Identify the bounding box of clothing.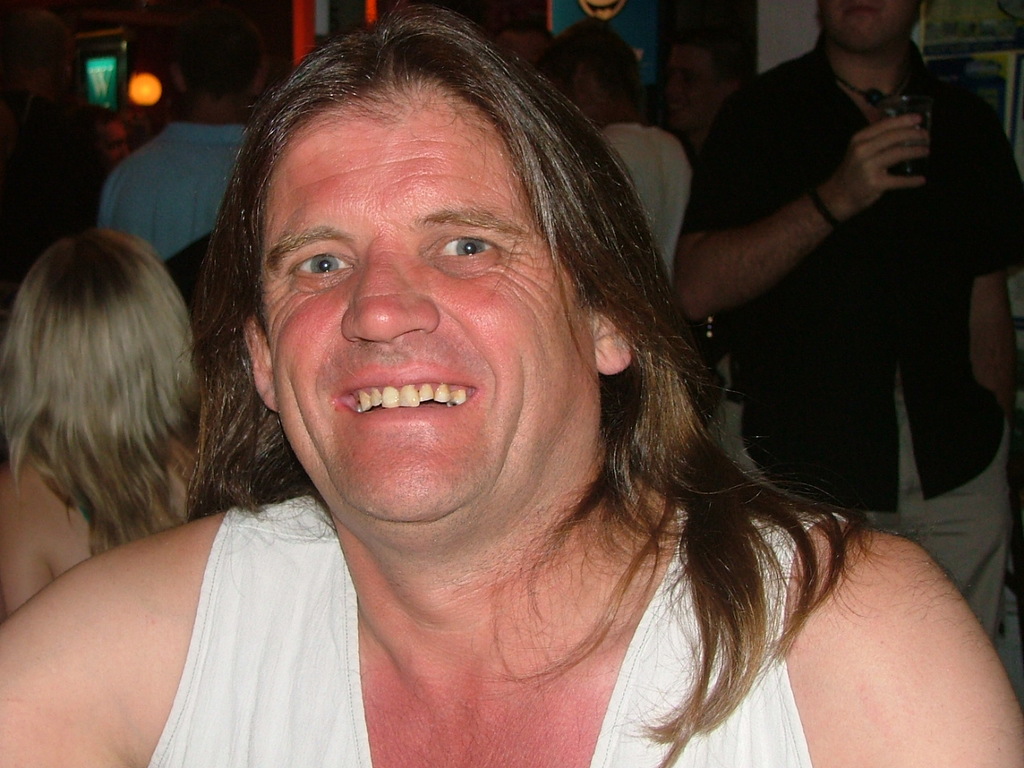
(left=669, top=32, right=1019, bottom=634).
